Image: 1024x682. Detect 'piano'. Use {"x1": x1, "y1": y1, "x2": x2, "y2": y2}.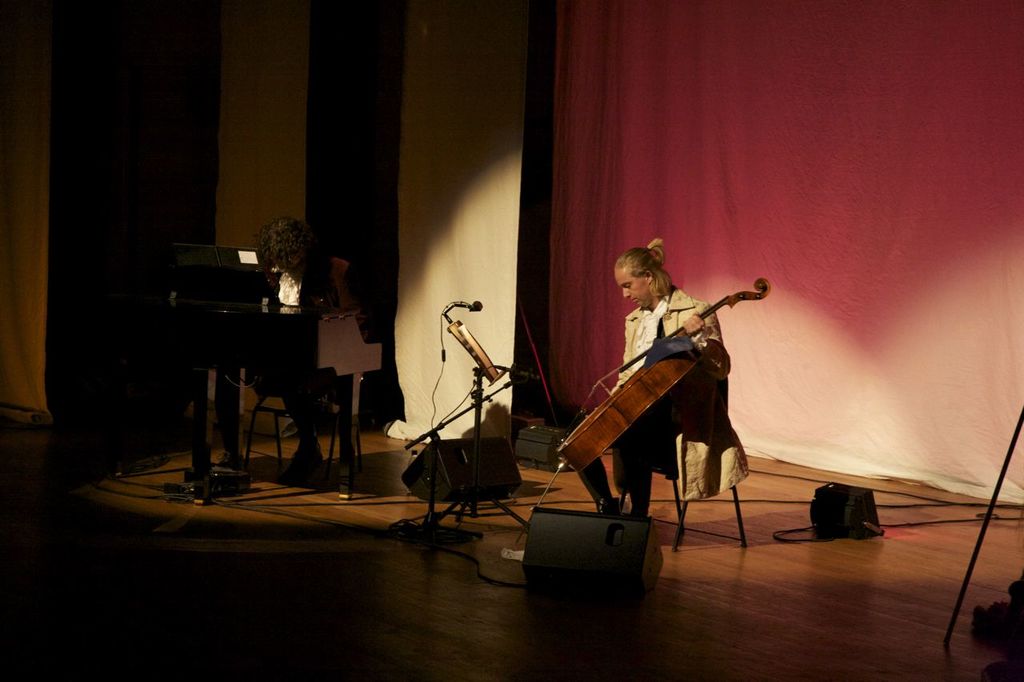
{"x1": 142, "y1": 249, "x2": 390, "y2": 493}.
